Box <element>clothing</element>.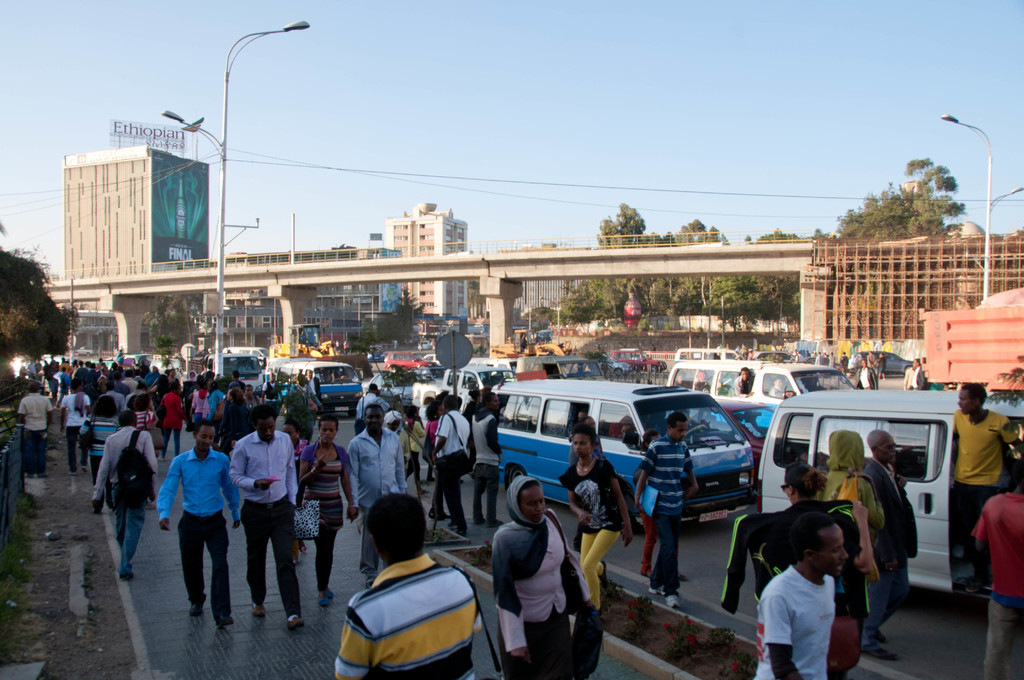
<region>220, 404, 250, 444</region>.
